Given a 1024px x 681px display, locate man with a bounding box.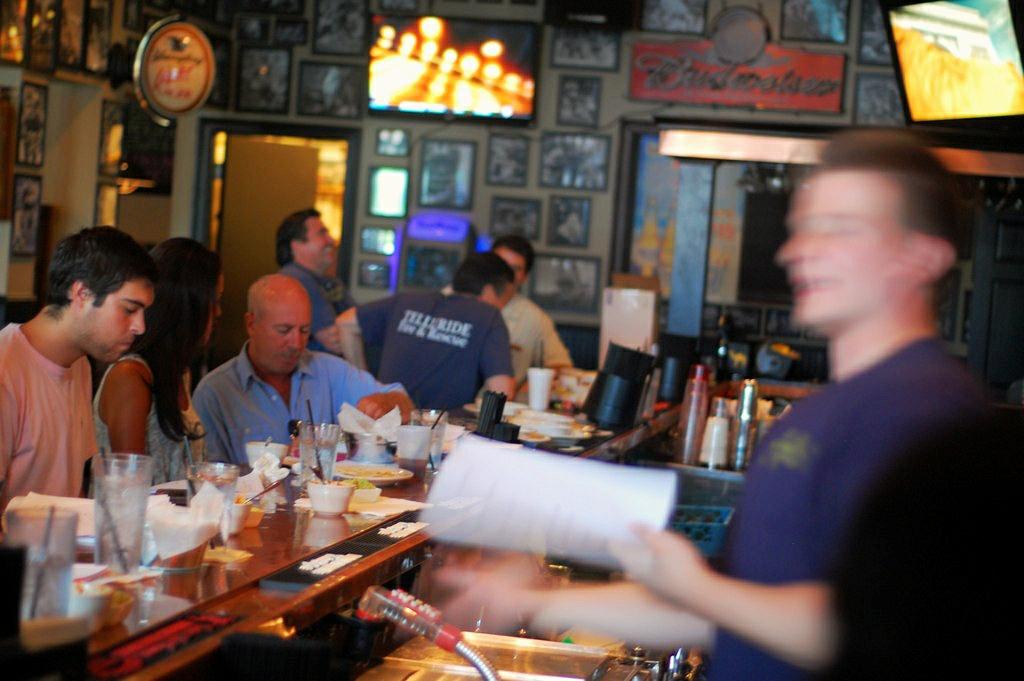
Located: (435,233,576,395).
